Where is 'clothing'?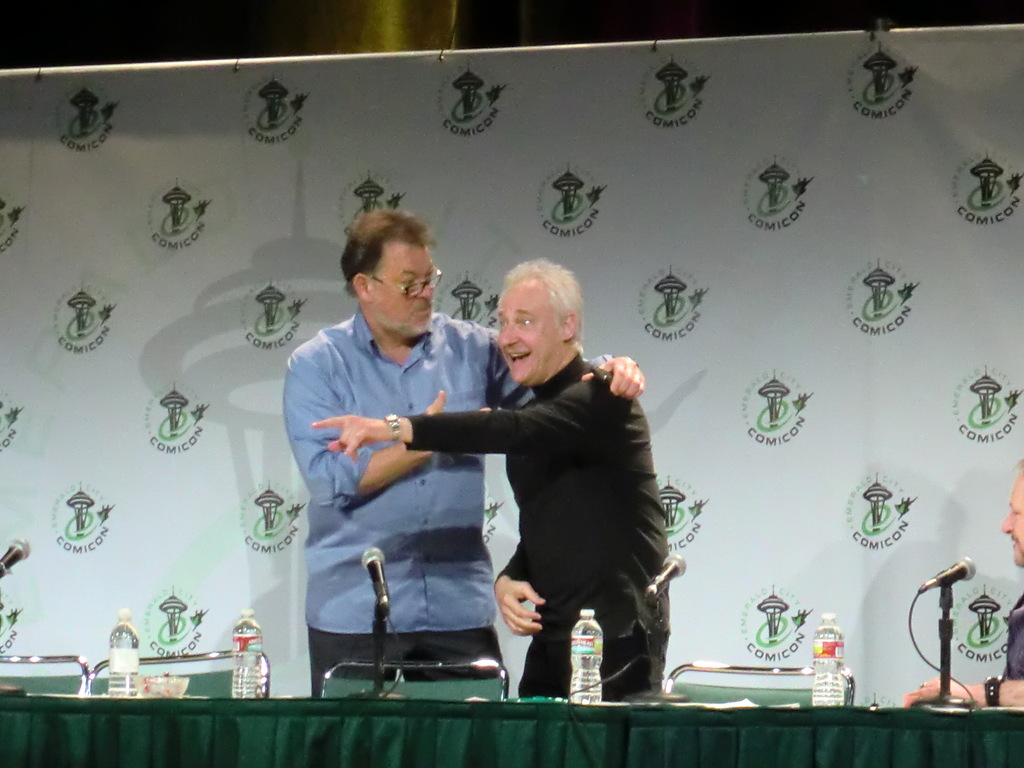
[280,308,612,694].
